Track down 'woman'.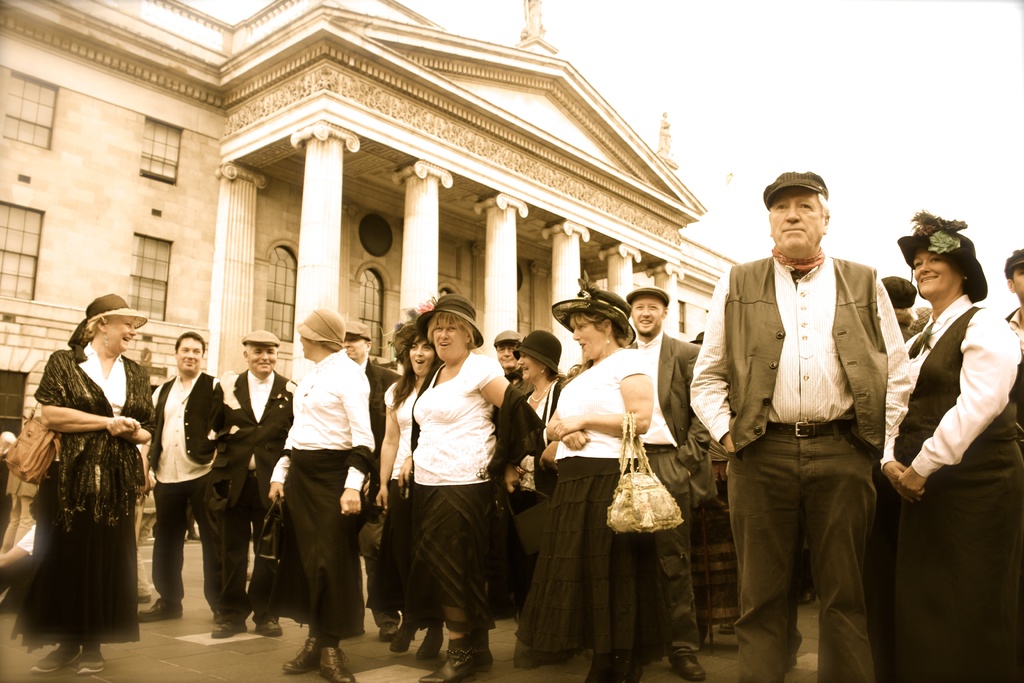
Tracked to <region>374, 297, 447, 657</region>.
